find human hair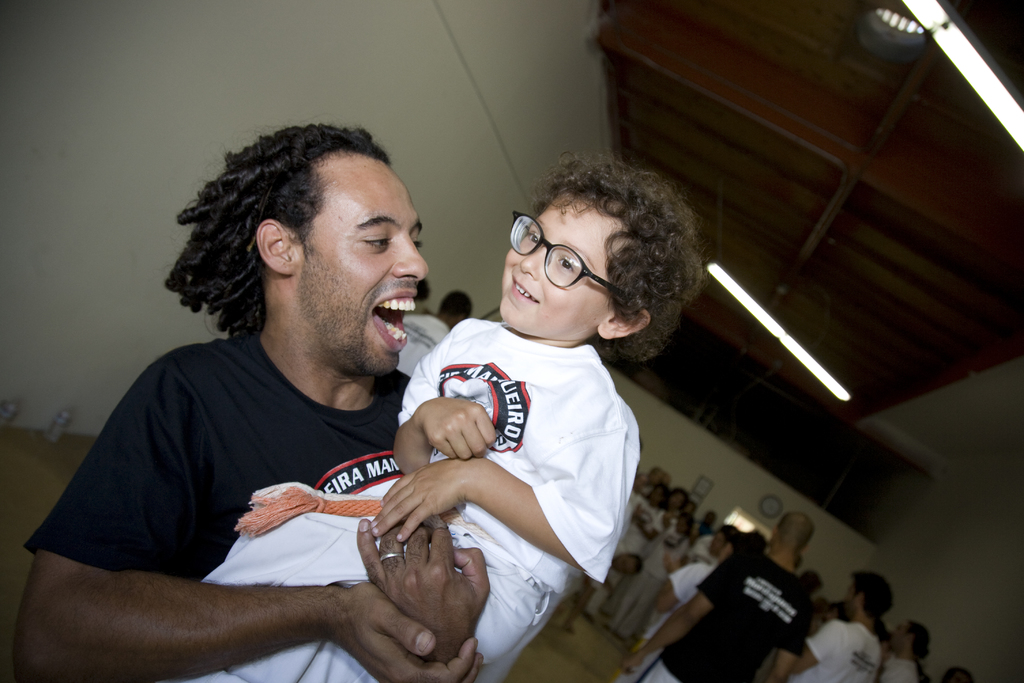
179 118 434 355
